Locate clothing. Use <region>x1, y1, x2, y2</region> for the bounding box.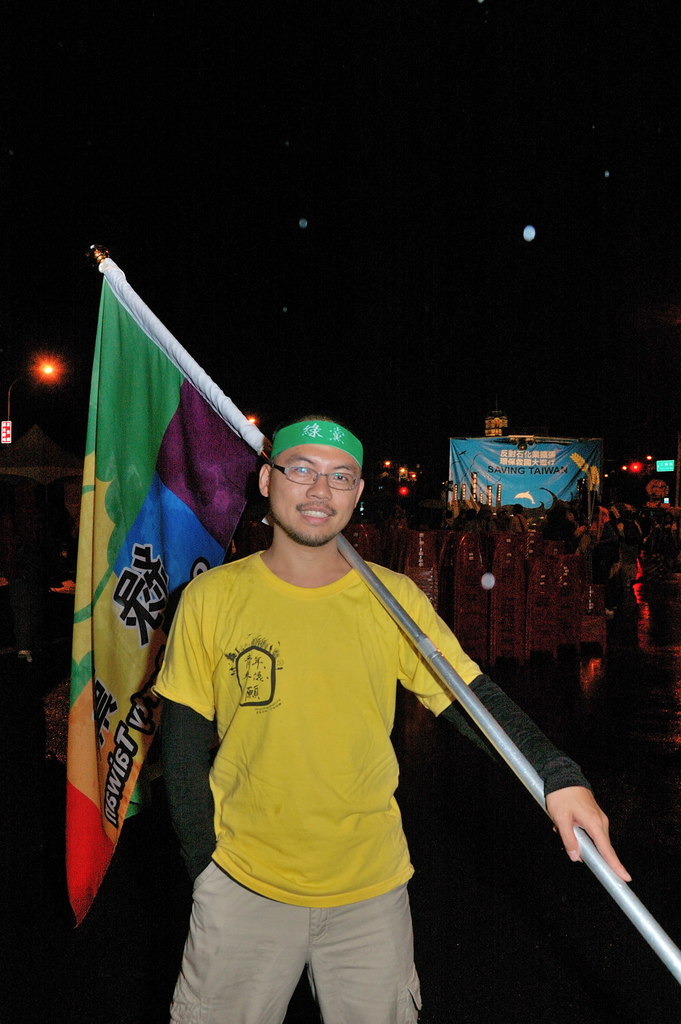
<region>148, 546, 593, 1023</region>.
